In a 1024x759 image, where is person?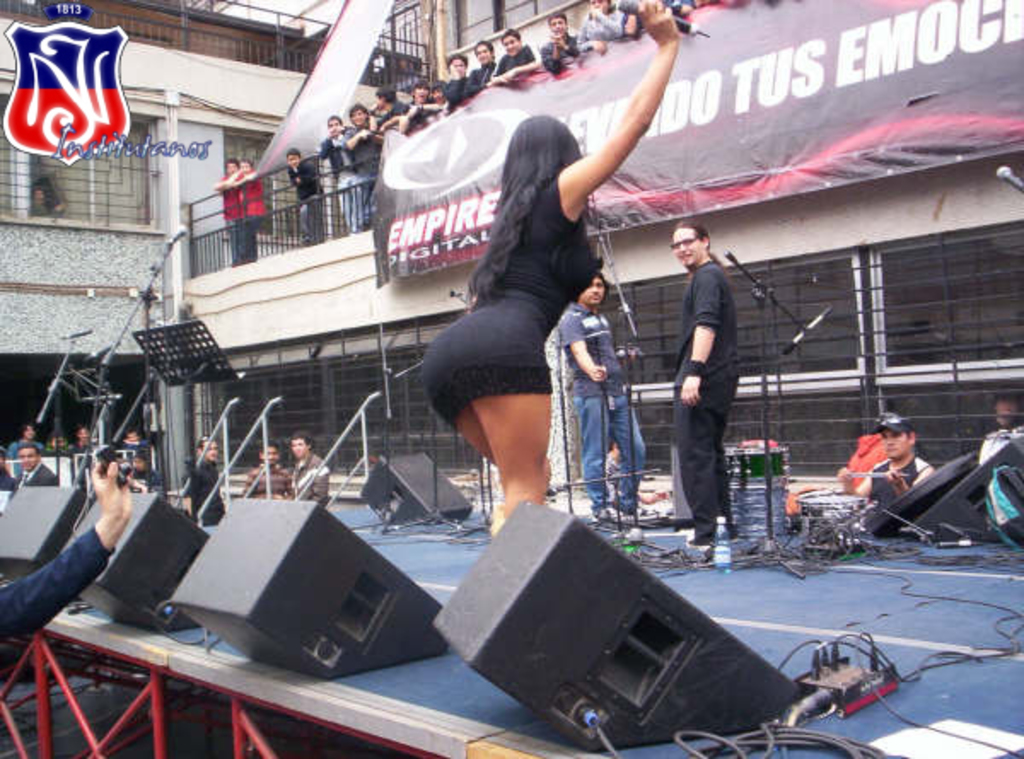
75 426 96 449.
